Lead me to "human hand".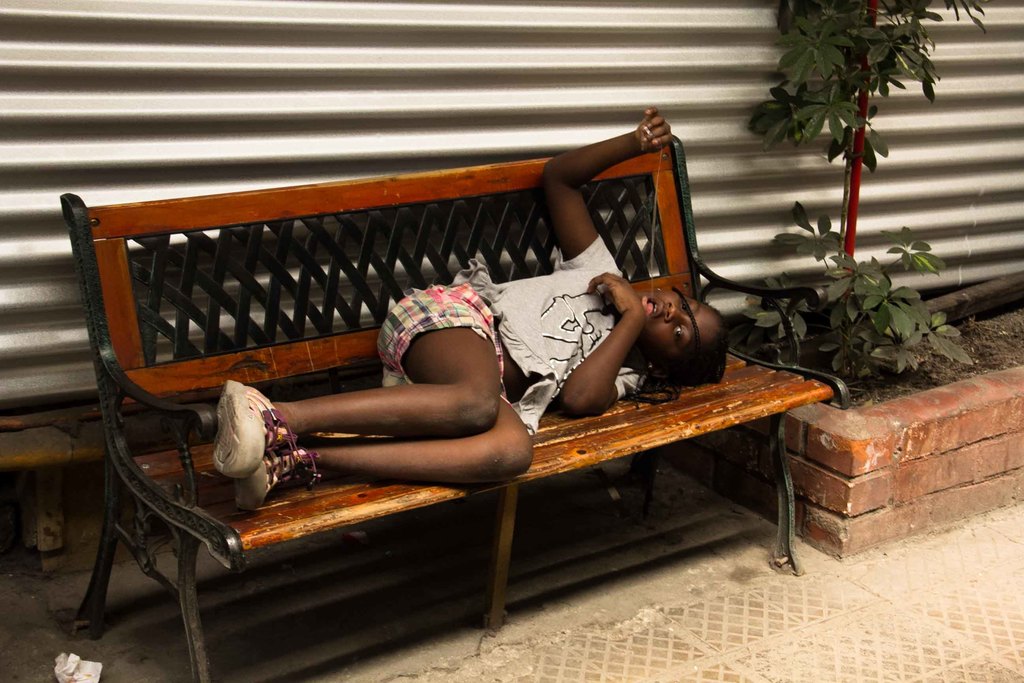
Lead to x1=588 y1=272 x2=674 y2=352.
